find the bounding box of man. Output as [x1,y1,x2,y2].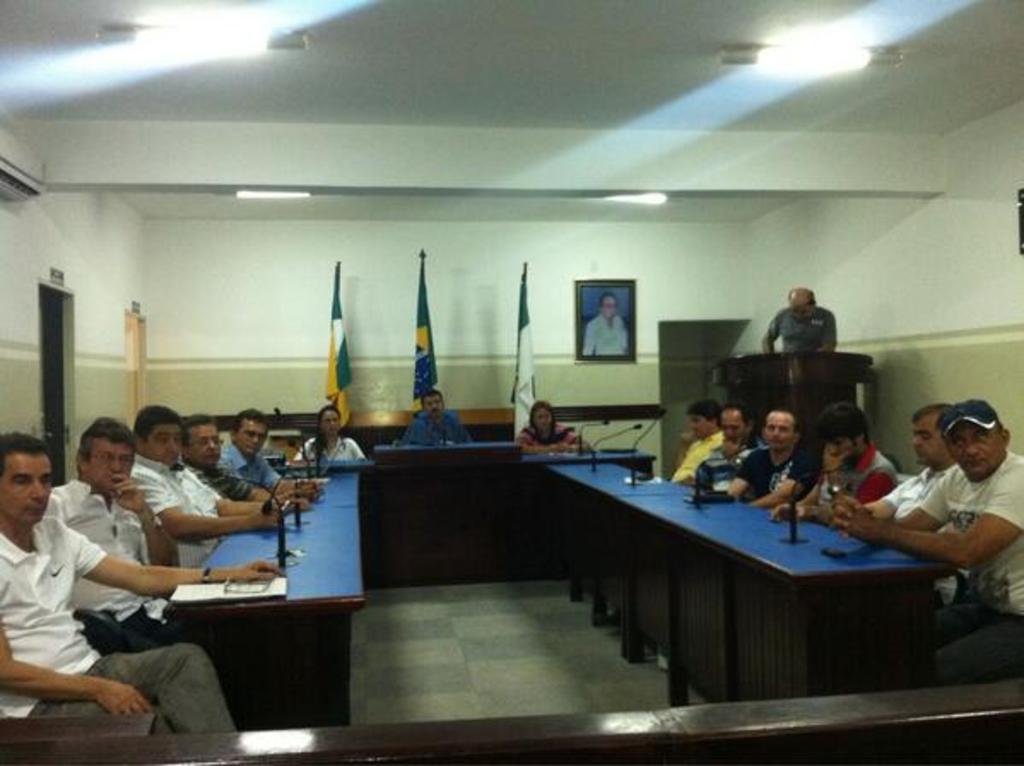
[762,282,851,349].
